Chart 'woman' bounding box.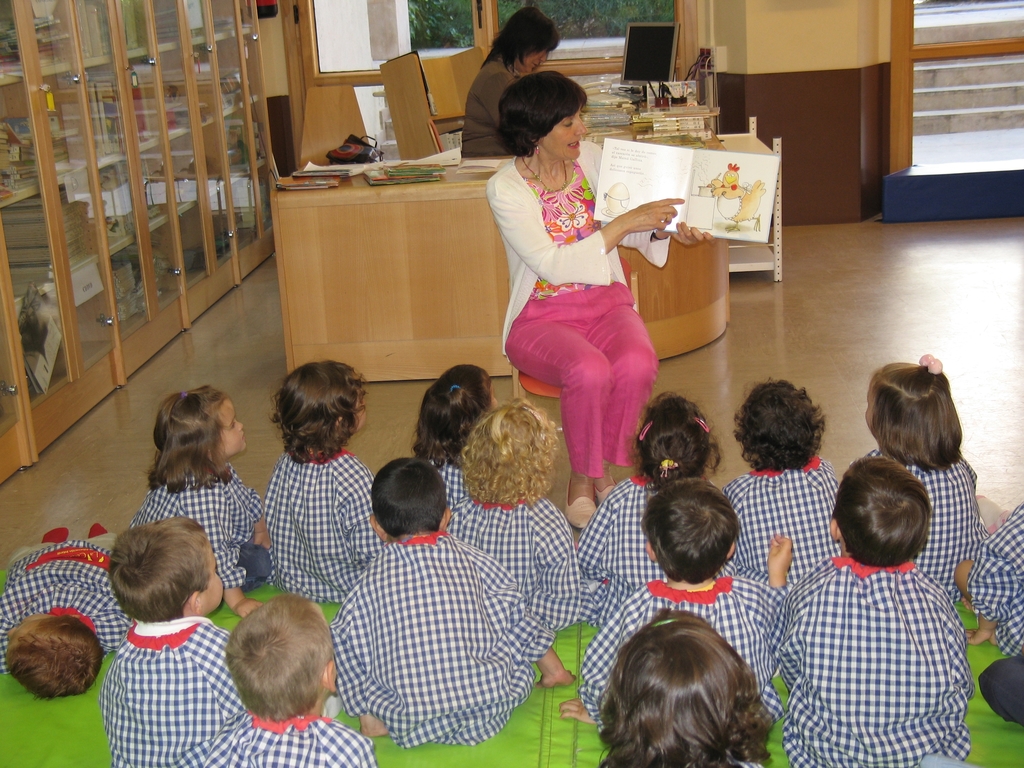
Charted: [x1=463, y1=0, x2=559, y2=159].
